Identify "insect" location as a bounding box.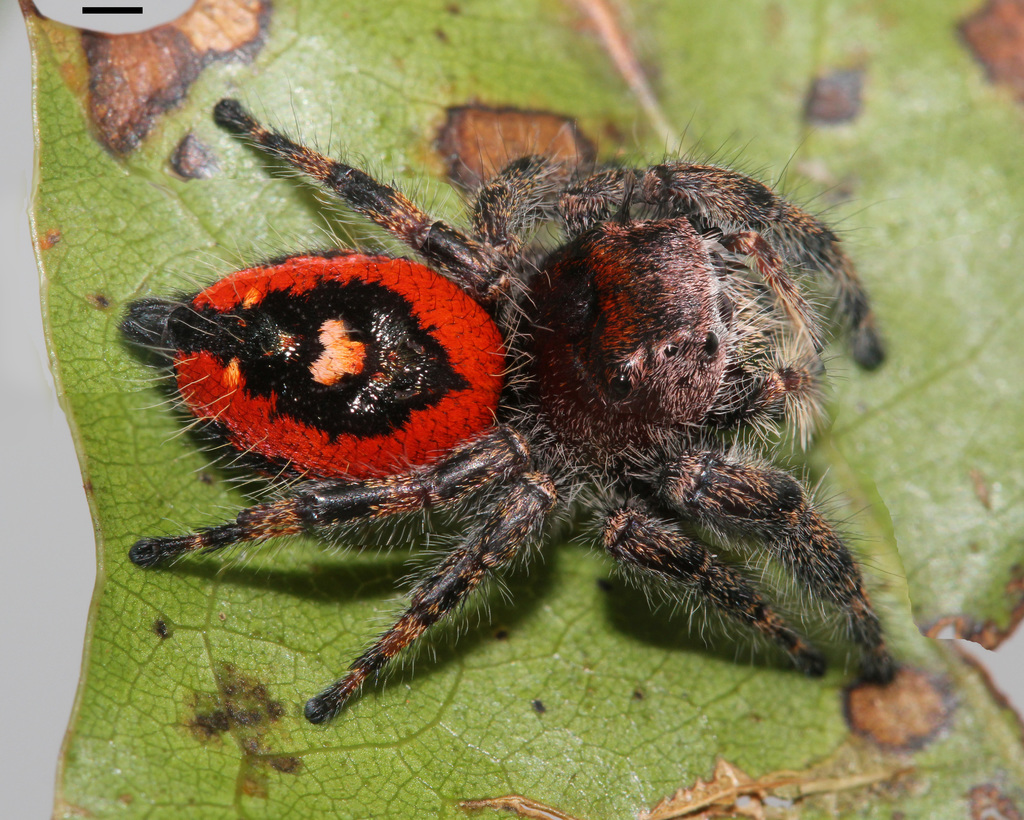
bbox(113, 76, 919, 732).
